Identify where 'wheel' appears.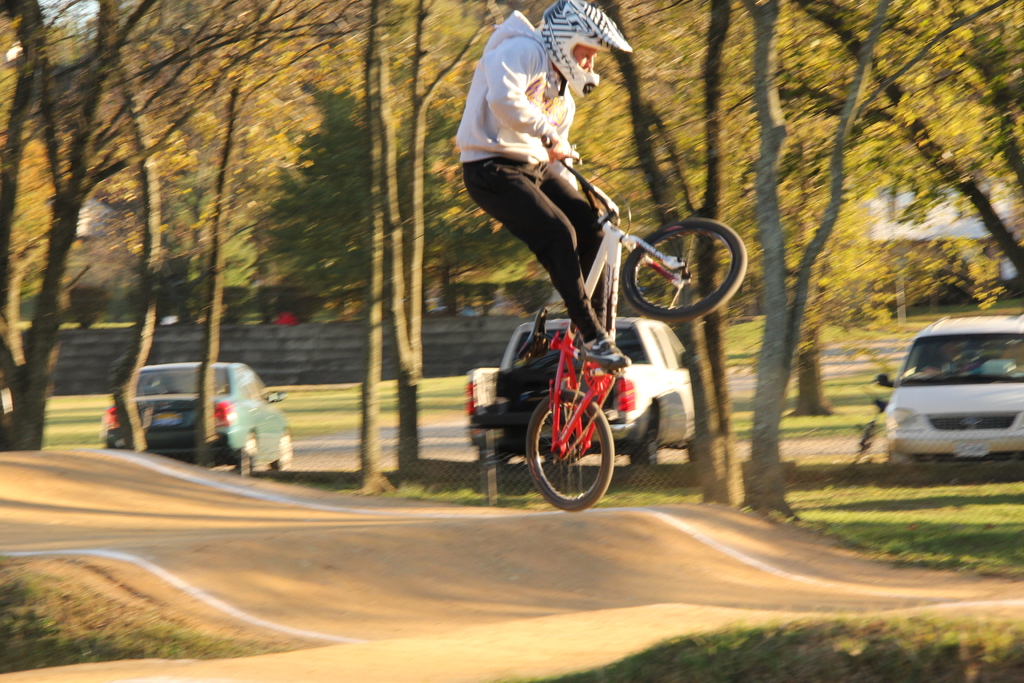
Appears at box=[540, 401, 619, 506].
